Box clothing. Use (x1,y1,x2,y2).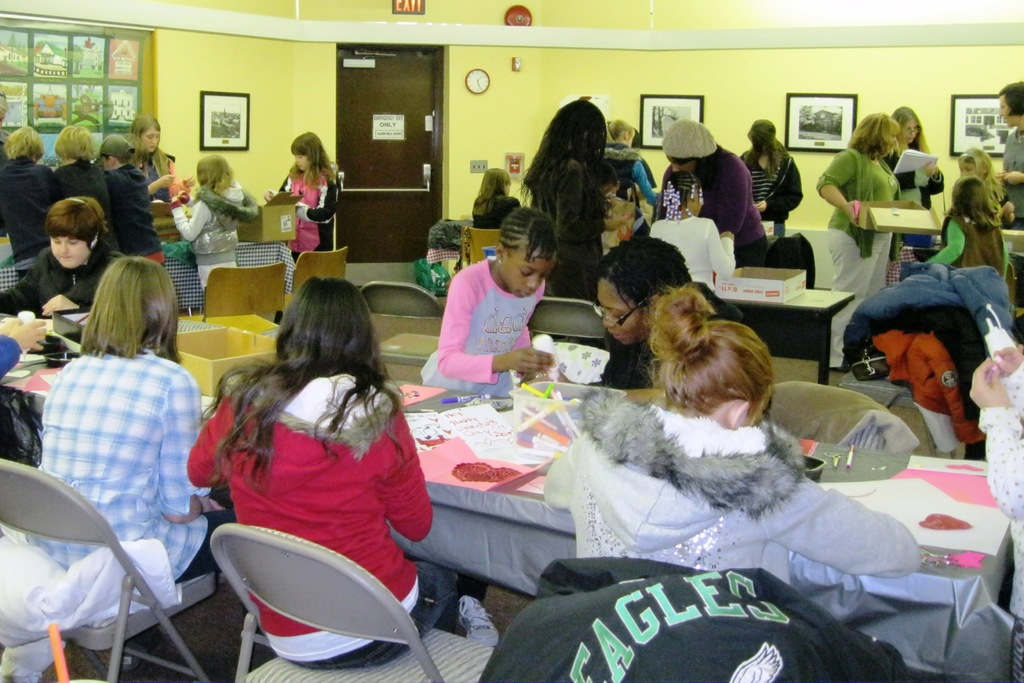
(264,155,339,272).
